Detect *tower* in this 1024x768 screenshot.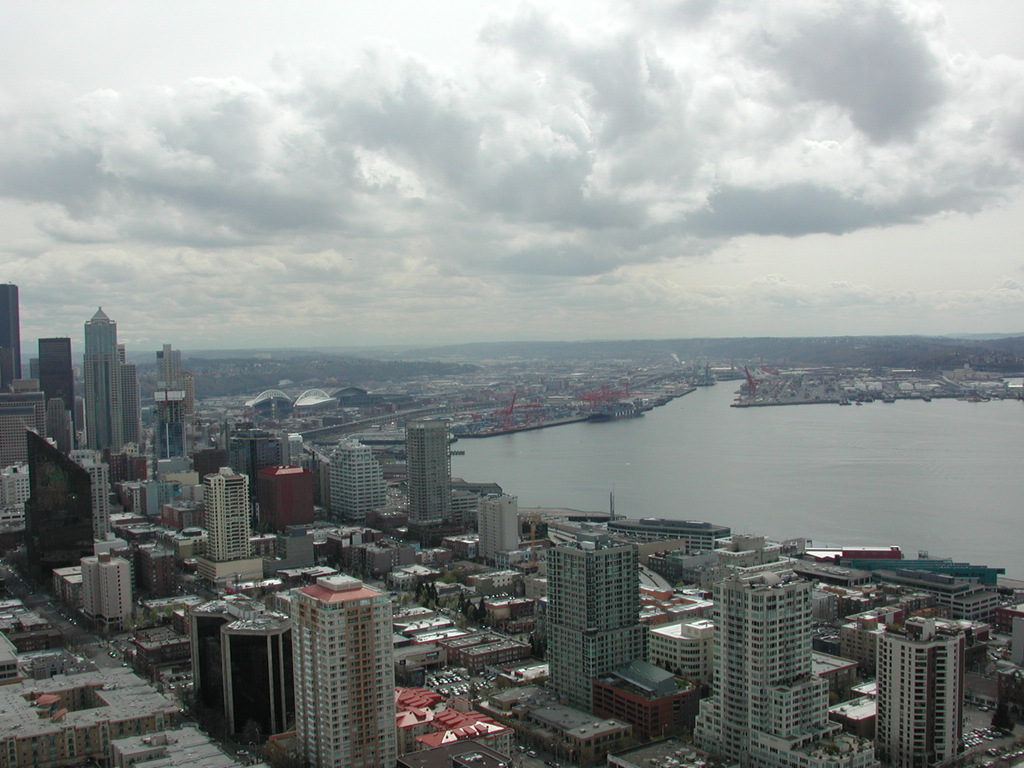
Detection: bbox(546, 534, 649, 706).
